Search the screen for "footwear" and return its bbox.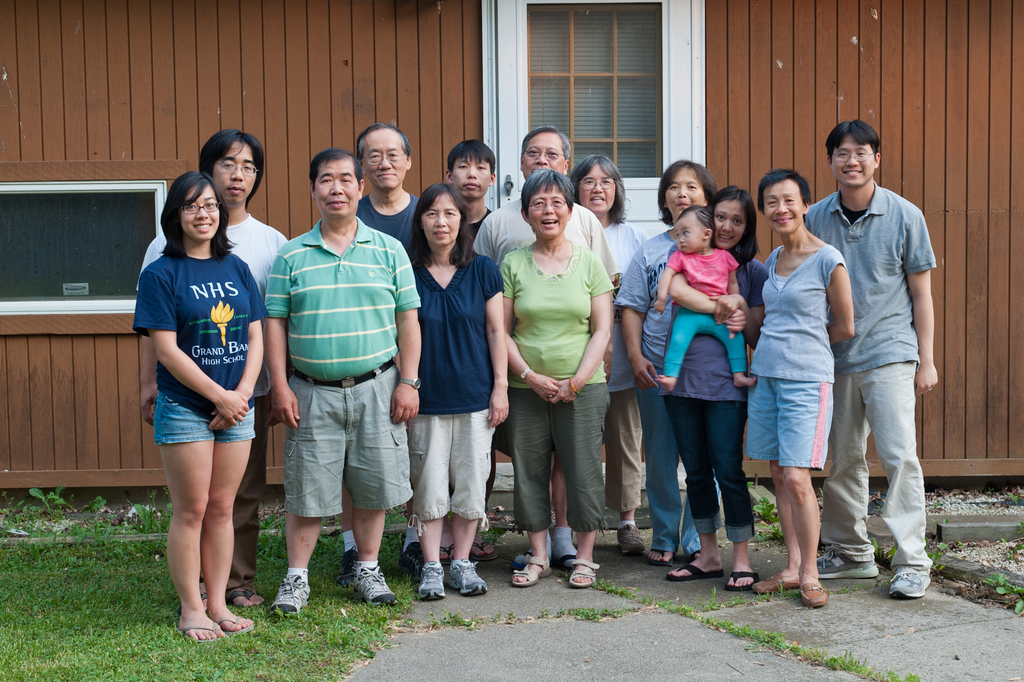
Found: left=334, top=553, right=356, bottom=585.
